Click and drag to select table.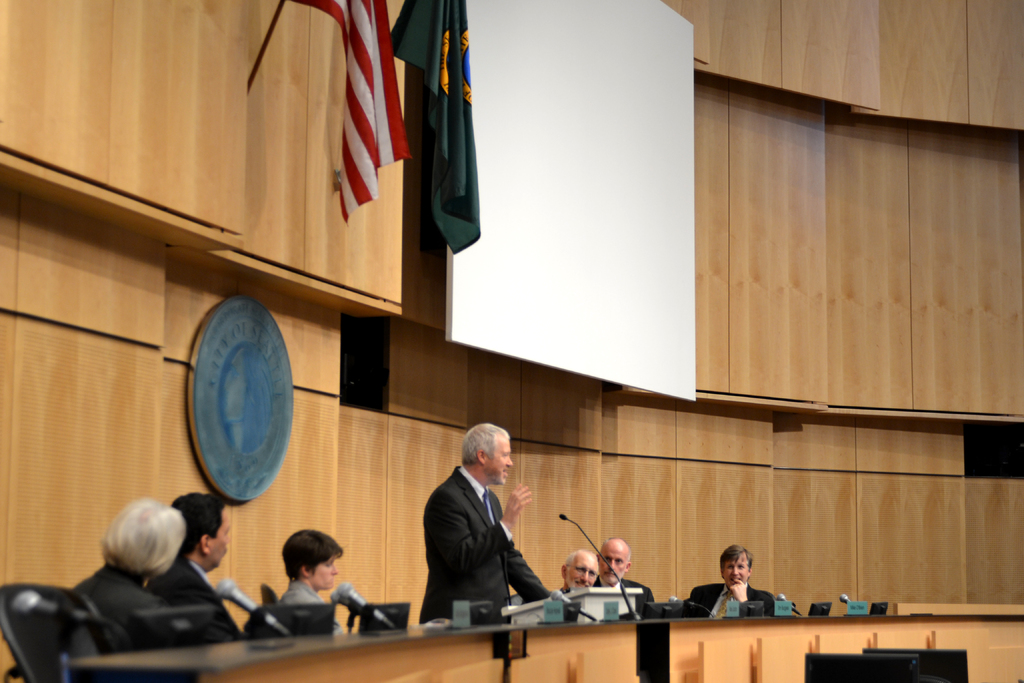
Selection: {"left": 68, "top": 610, "right": 1023, "bottom": 682}.
